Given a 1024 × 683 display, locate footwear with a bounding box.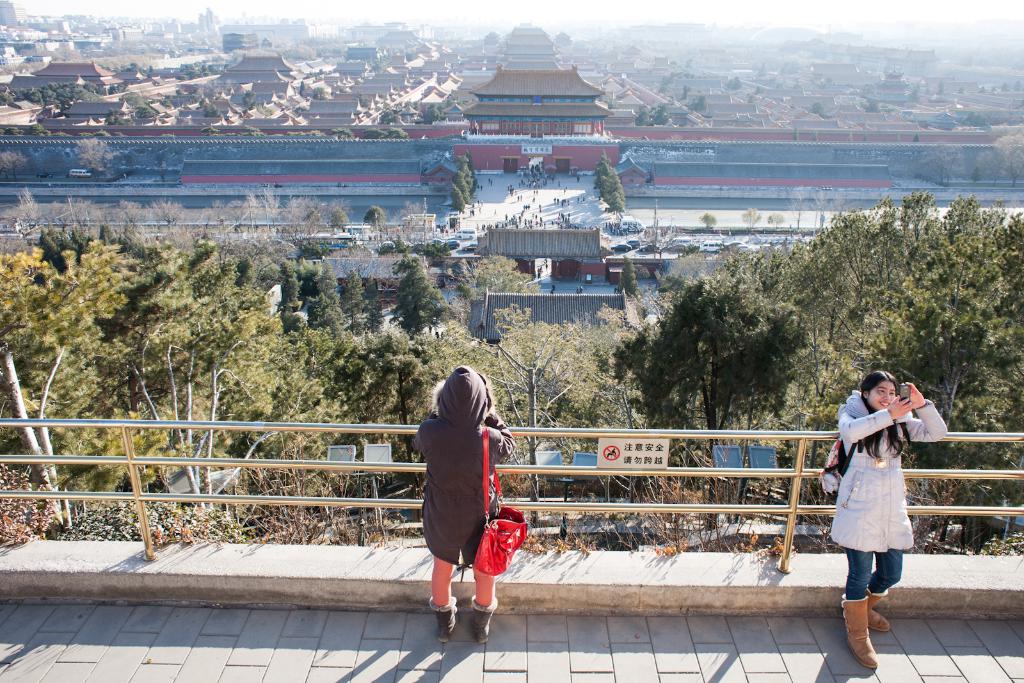
Located: 864/588/890/634.
